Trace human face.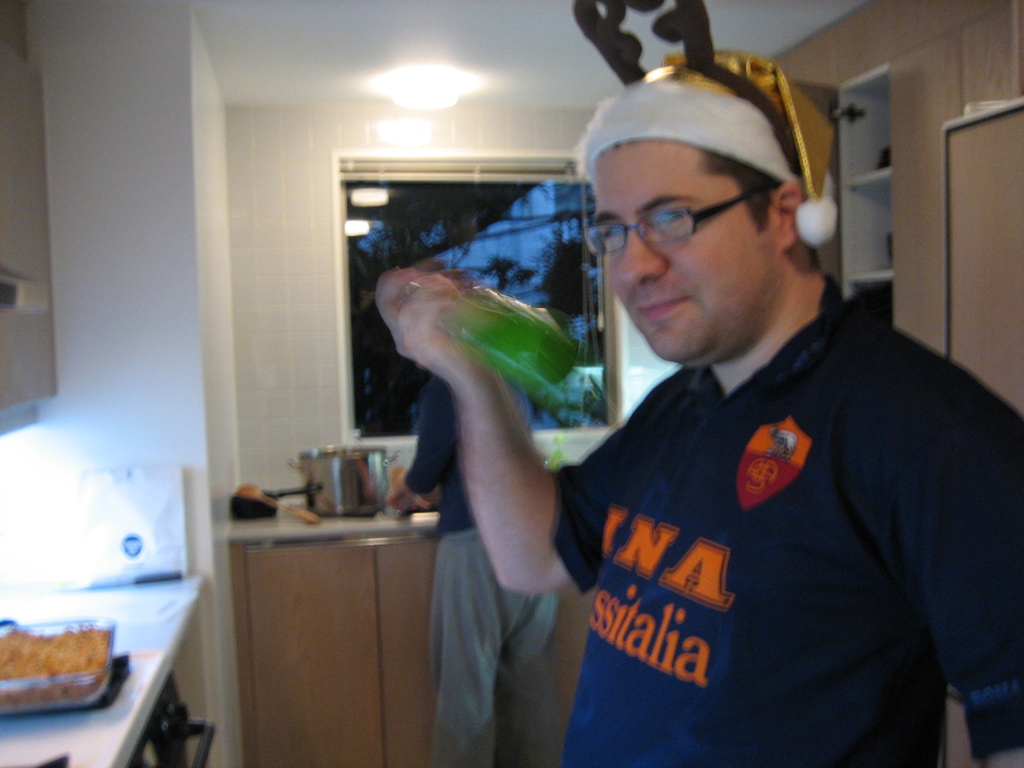
Traced to (x1=588, y1=140, x2=773, y2=361).
